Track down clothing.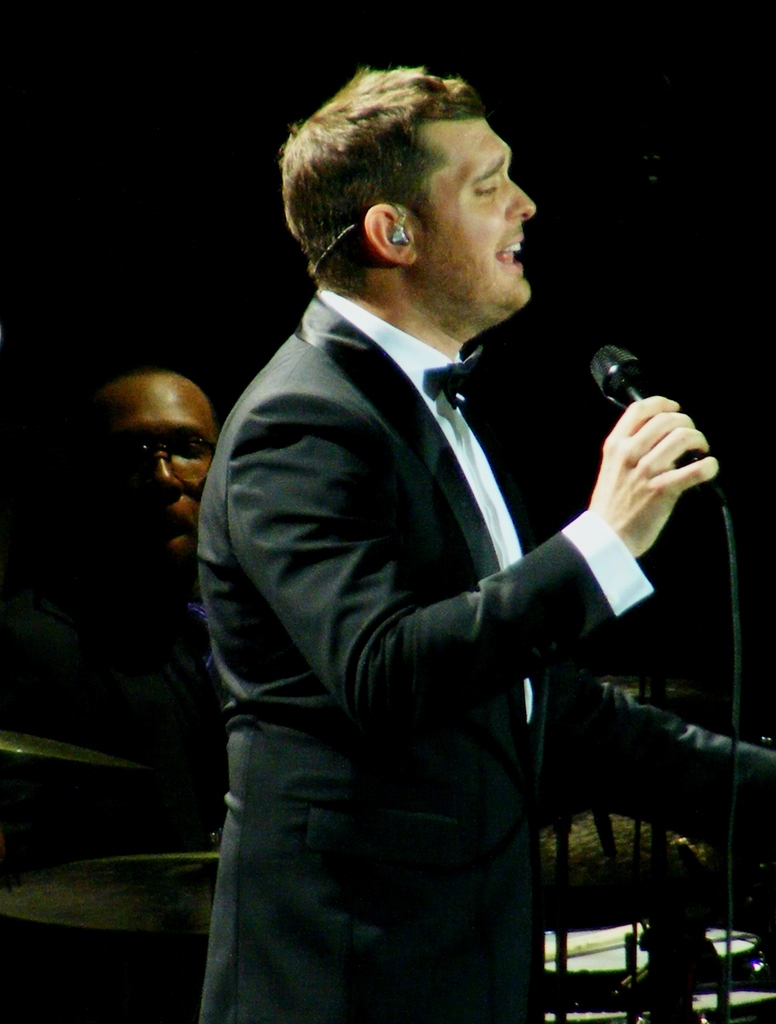
Tracked to box(198, 279, 775, 1023).
